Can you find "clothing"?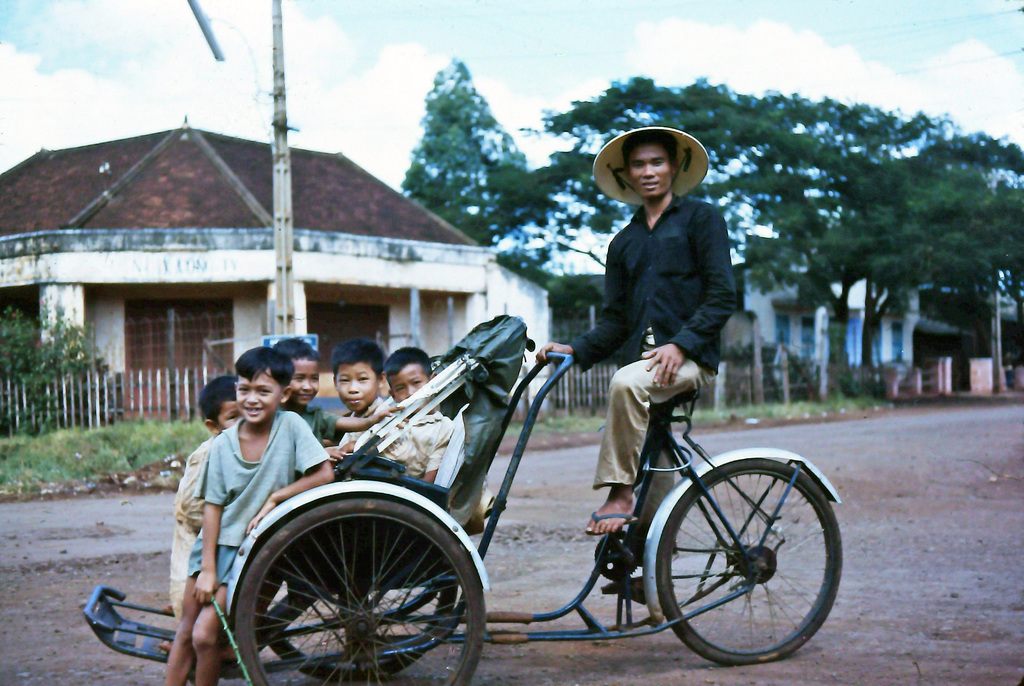
Yes, bounding box: select_region(357, 416, 452, 481).
